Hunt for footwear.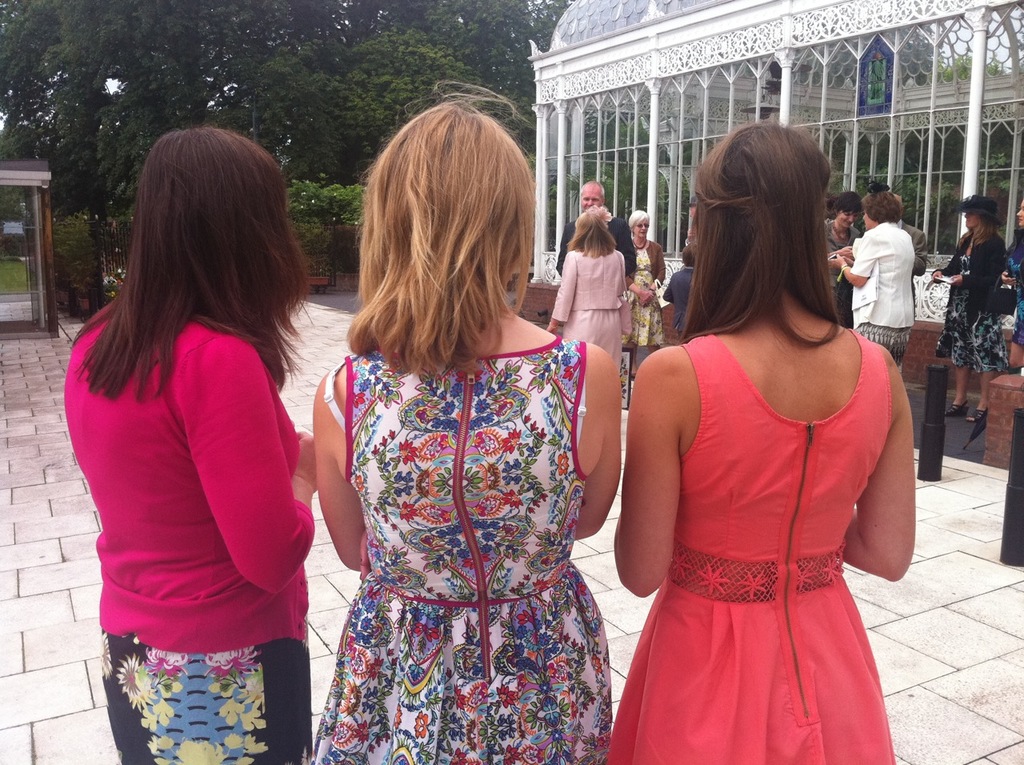
Hunted down at box=[628, 366, 634, 380].
